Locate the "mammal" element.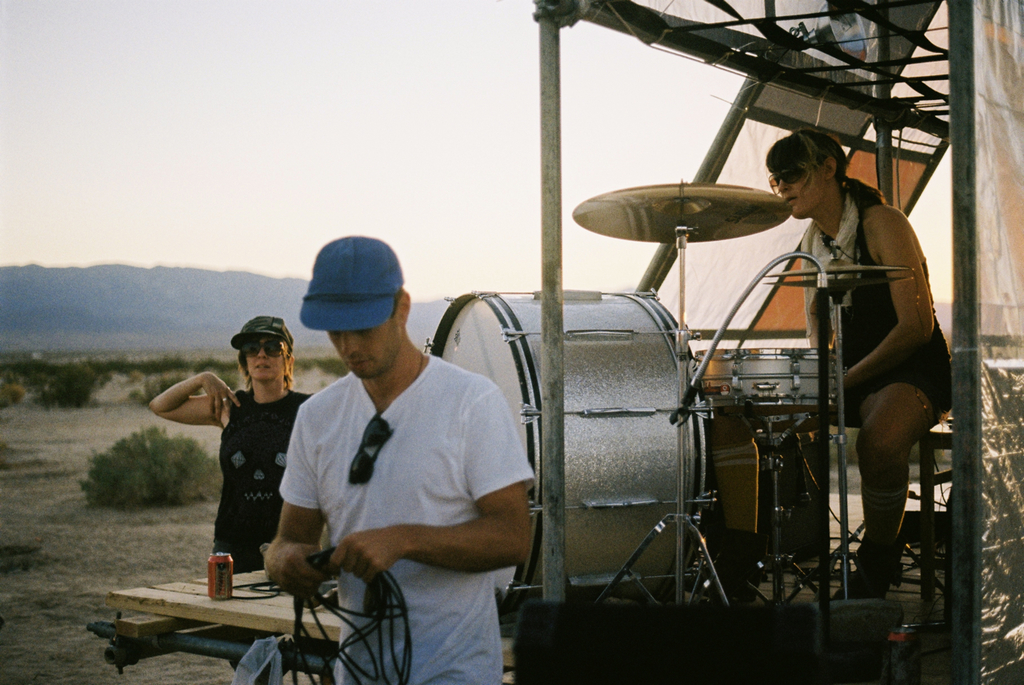
Element bbox: <bbox>775, 137, 962, 607</bbox>.
